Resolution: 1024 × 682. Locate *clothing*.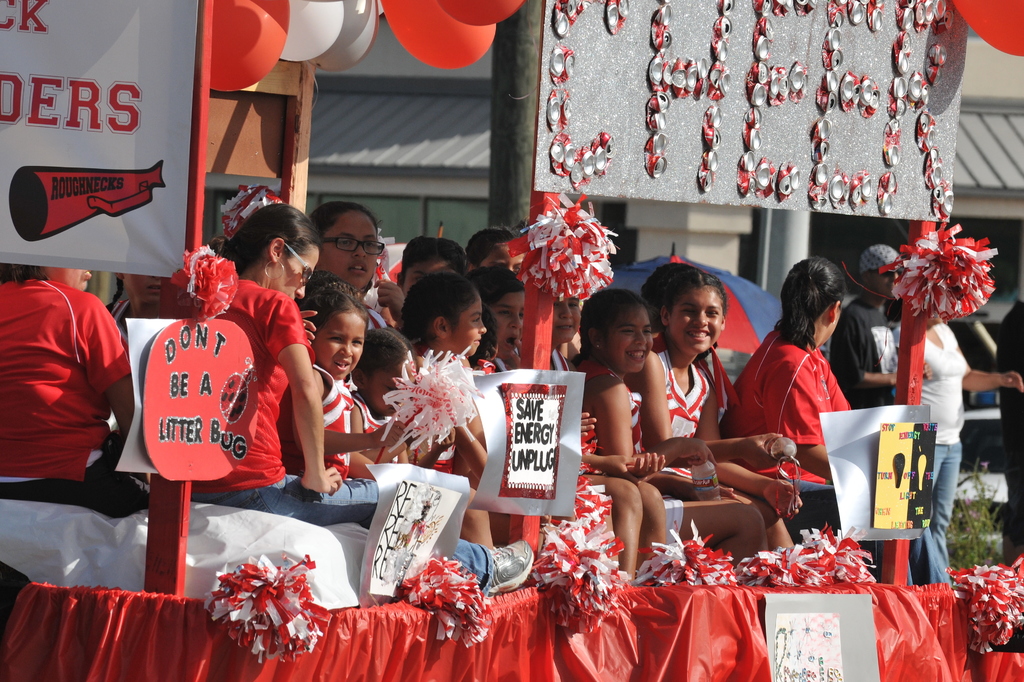
detection(565, 363, 635, 456).
